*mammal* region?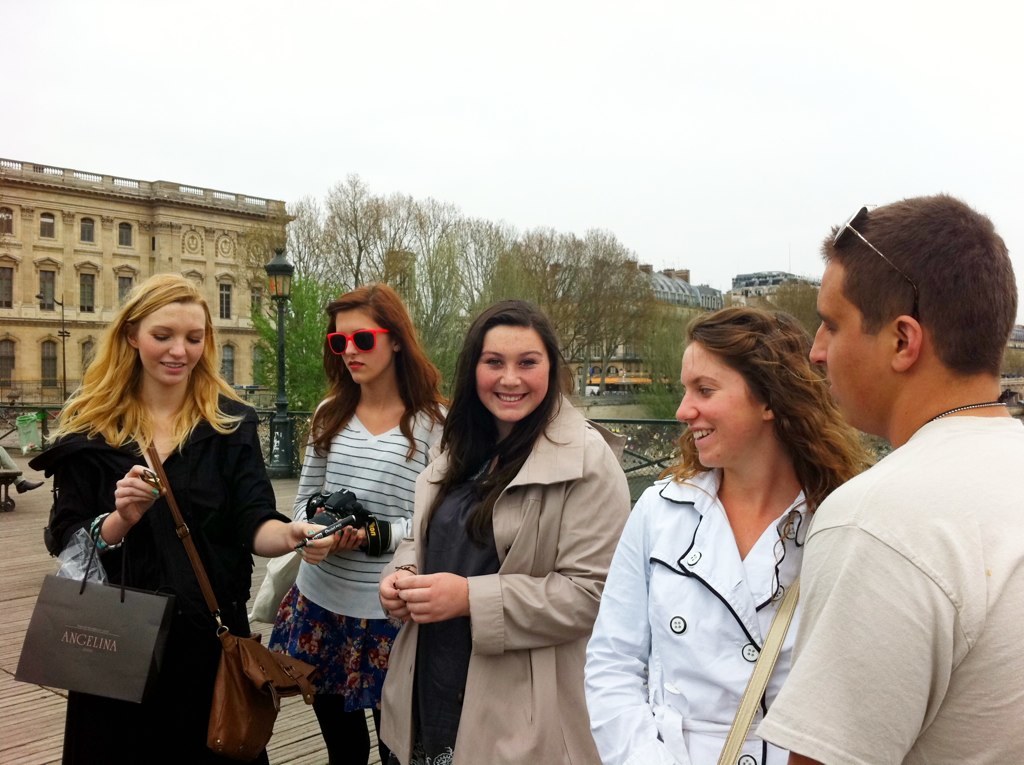
(580,300,898,754)
